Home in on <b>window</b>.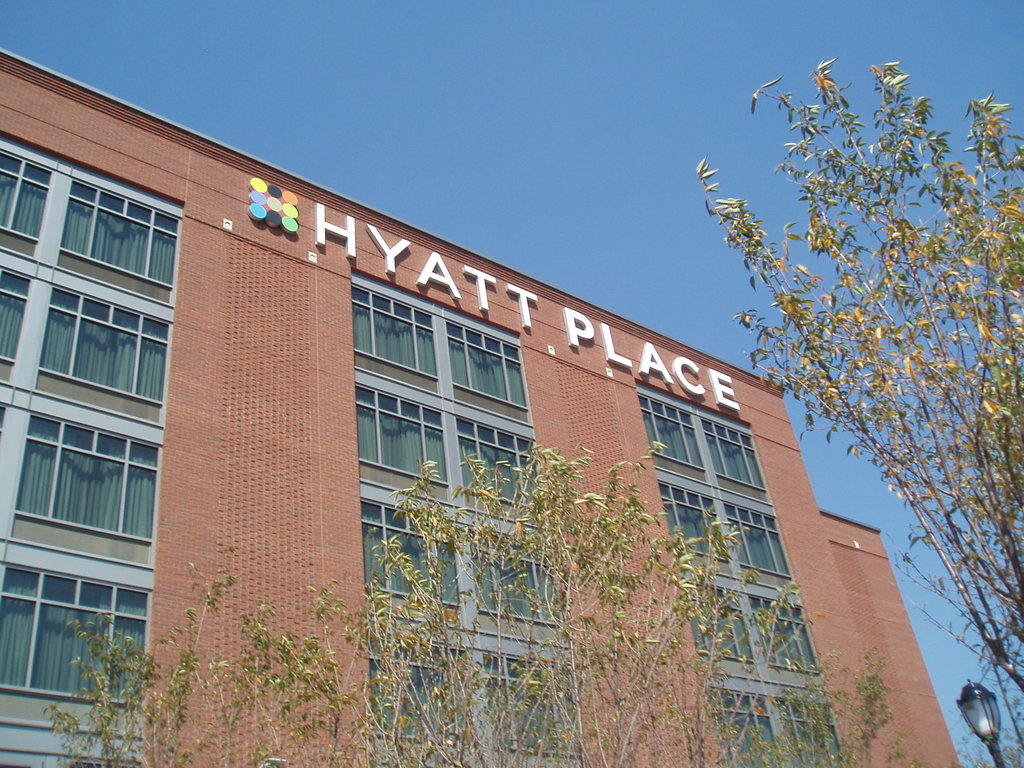
Homed in at crop(371, 607, 583, 760).
